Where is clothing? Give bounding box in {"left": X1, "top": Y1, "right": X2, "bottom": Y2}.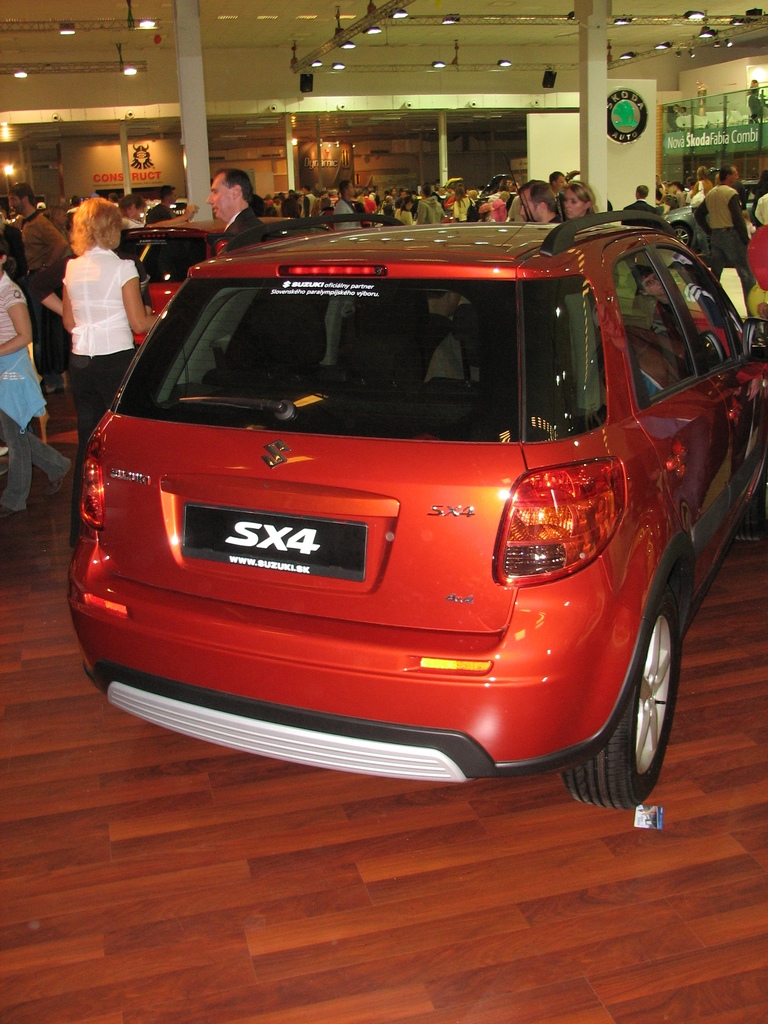
{"left": 690, "top": 182, "right": 767, "bottom": 289}.
